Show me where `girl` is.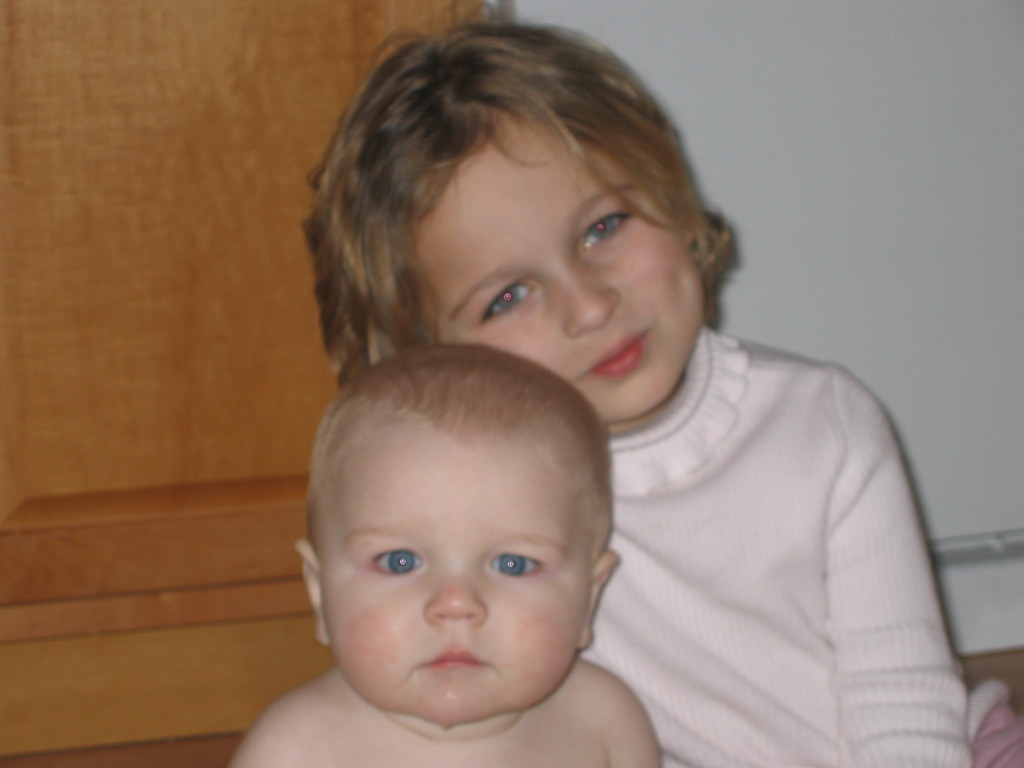
`girl` is at region(296, 0, 969, 767).
